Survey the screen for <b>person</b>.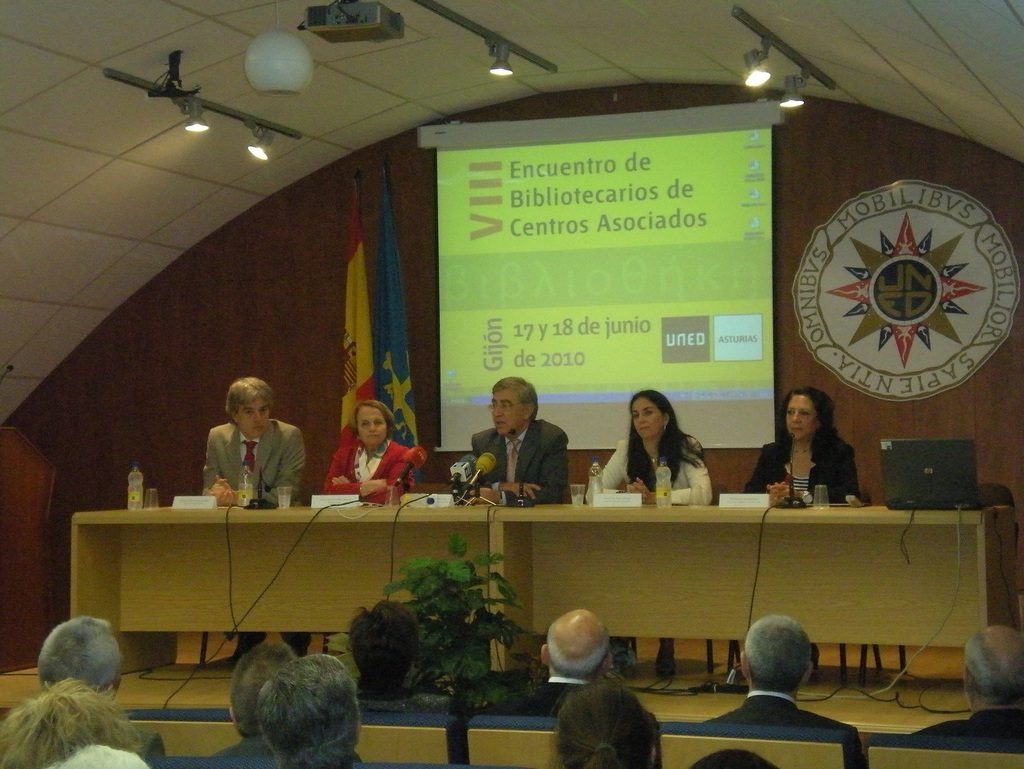
Survey found: select_region(582, 386, 715, 681).
